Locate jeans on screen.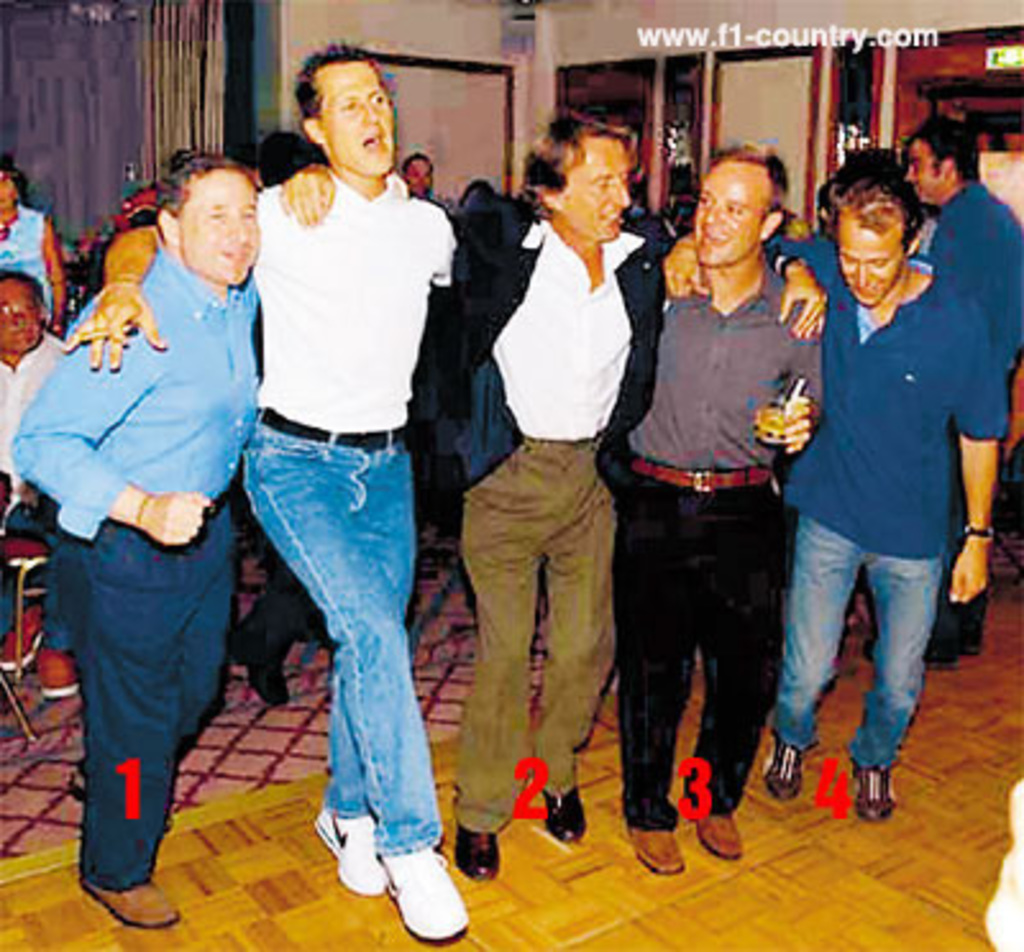
On screen at bbox=(771, 507, 945, 770).
